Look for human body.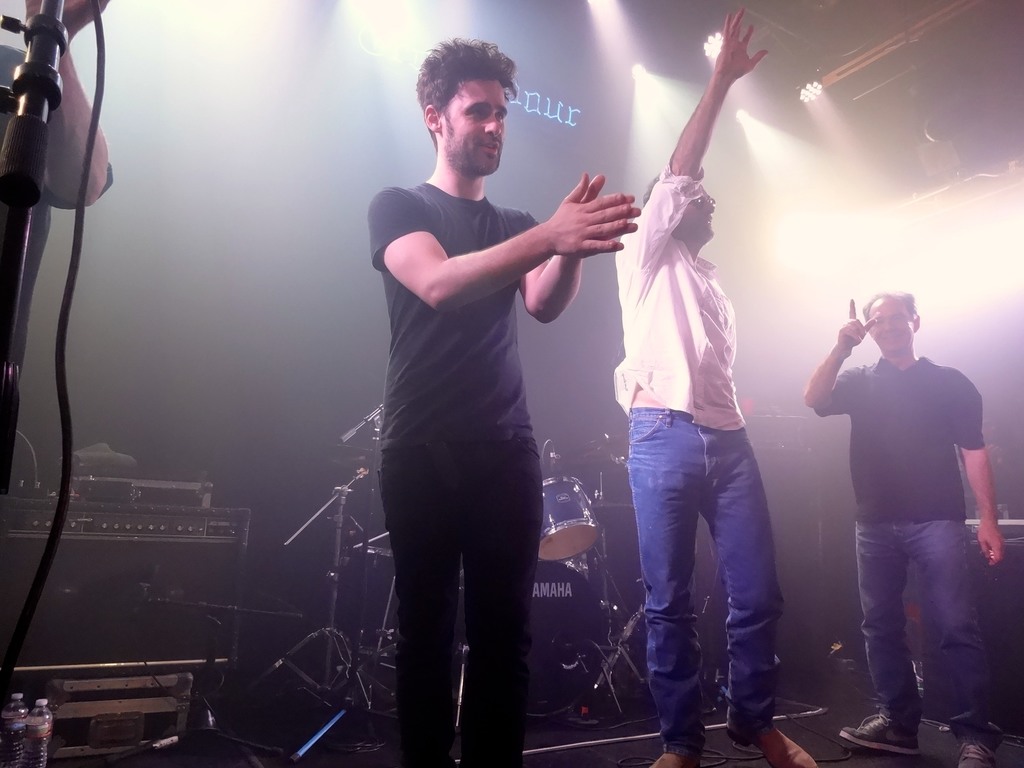
Found: x1=615 y1=0 x2=819 y2=767.
